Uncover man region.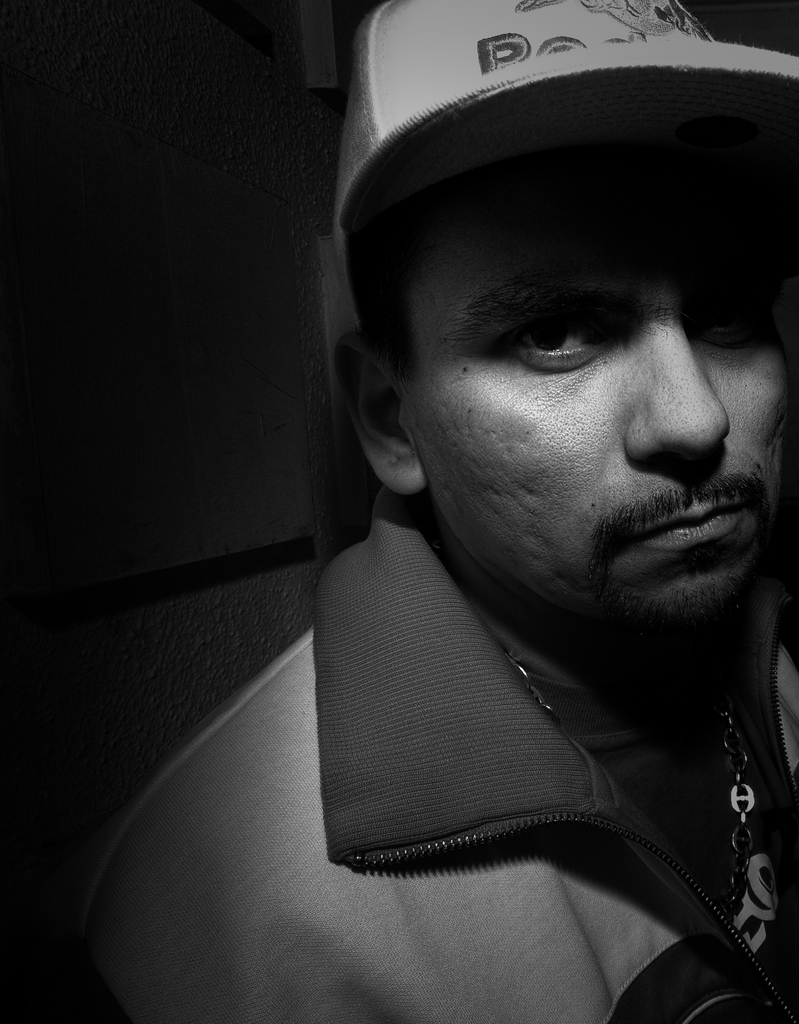
Uncovered: {"x1": 78, "y1": 0, "x2": 796, "y2": 1000}.
